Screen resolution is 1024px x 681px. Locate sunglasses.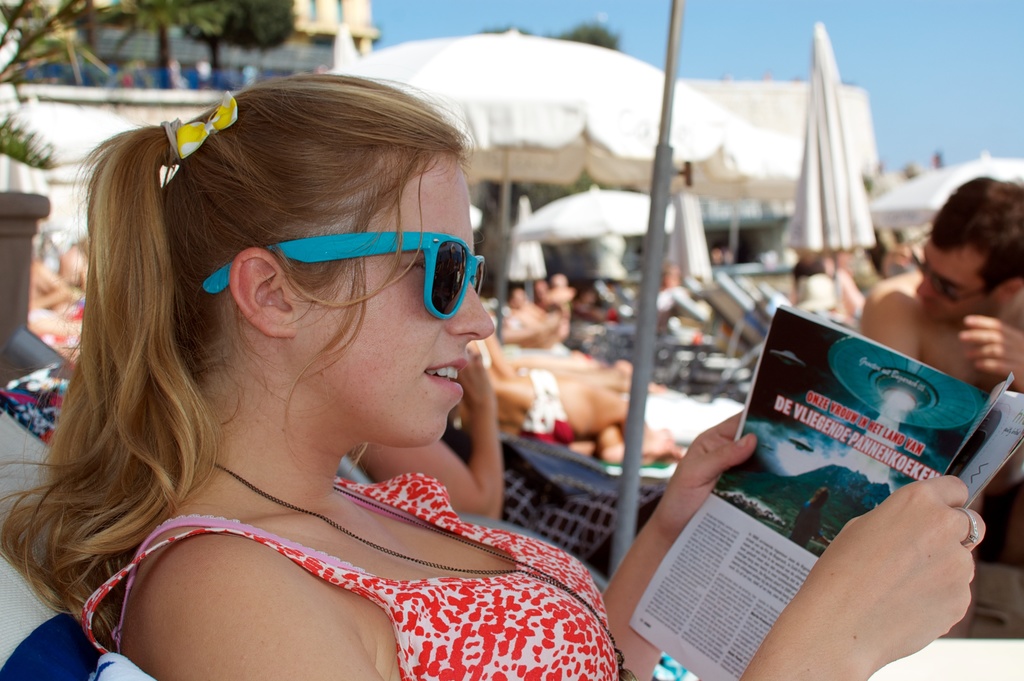
(x1=909, y1=231, x2=988, y2=305).
